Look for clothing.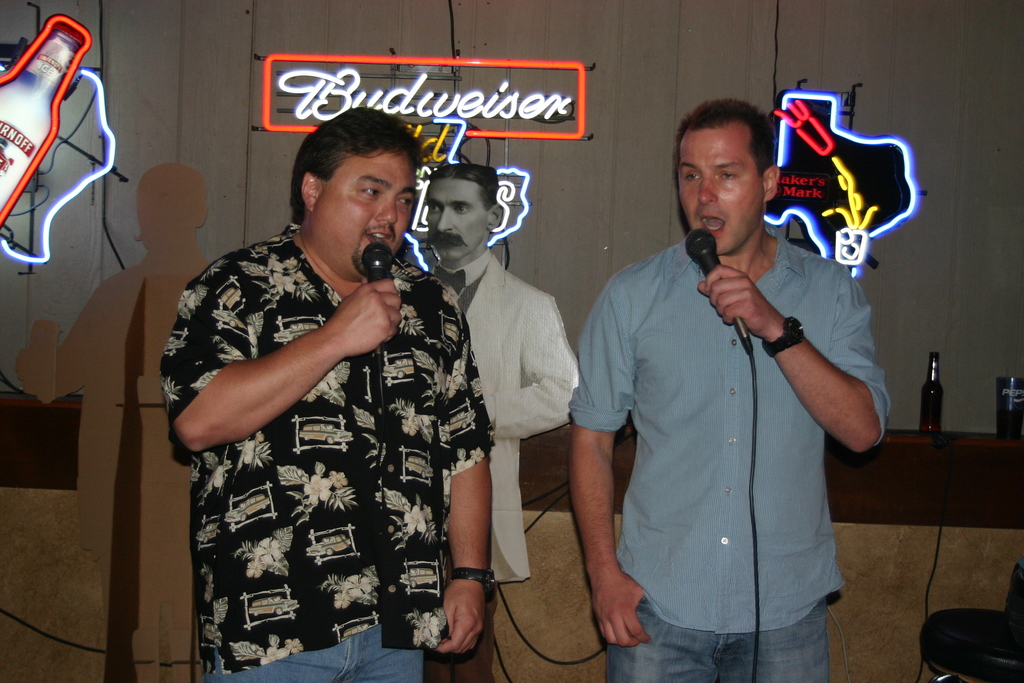
Found: bbox=[420, 247, 585, 589].
